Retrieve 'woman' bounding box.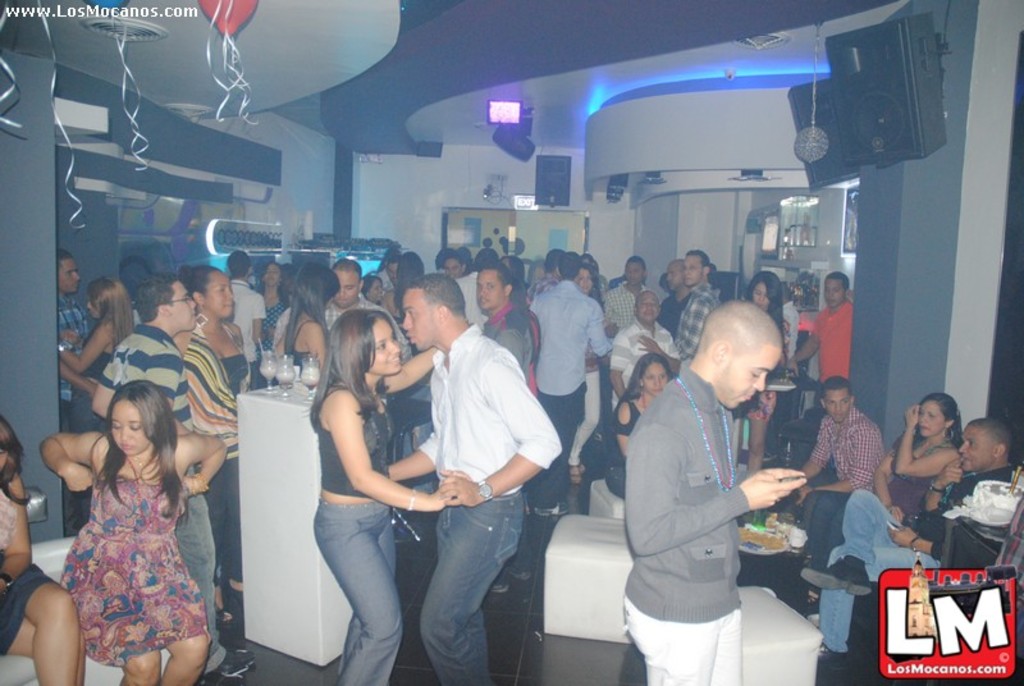
Bounding box: [left=305, top=299, right=449, bottom=685].
